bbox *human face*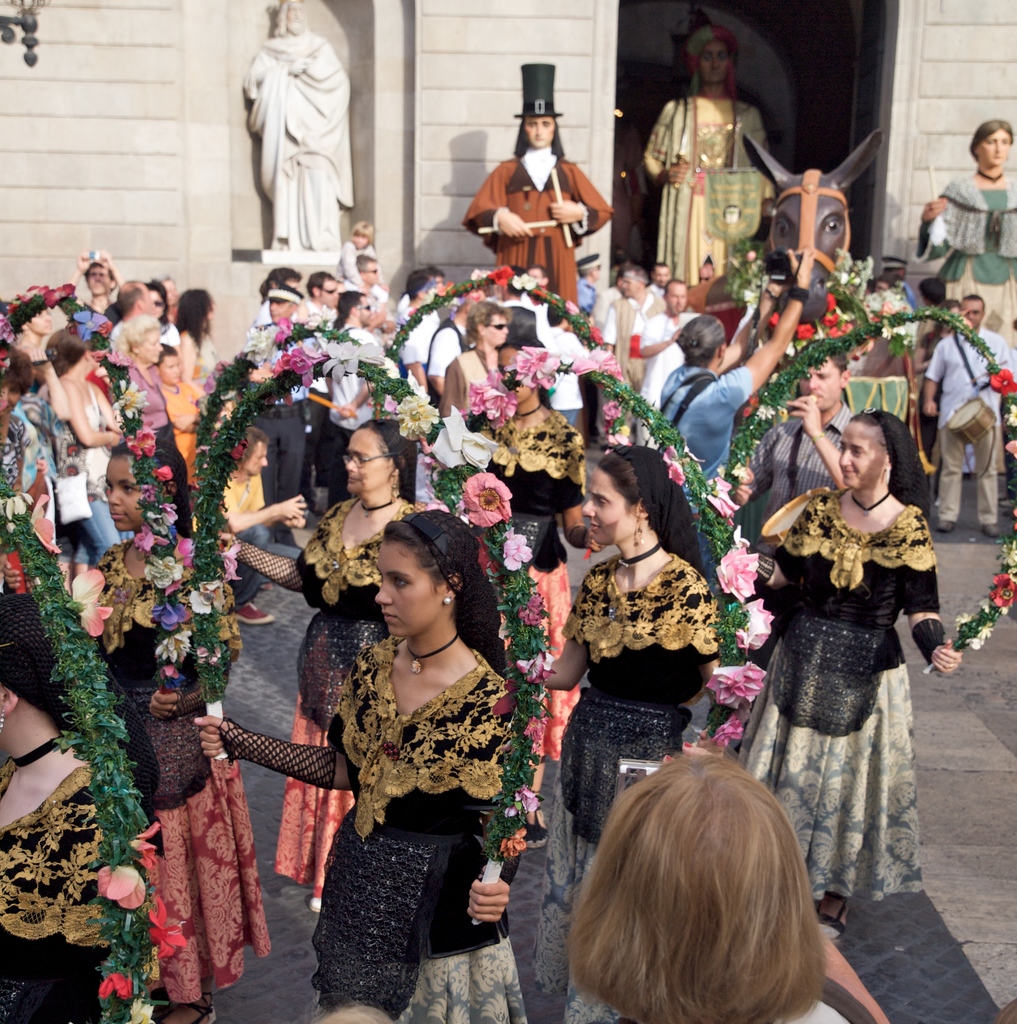
bbox(346, 421, 387, 496)
